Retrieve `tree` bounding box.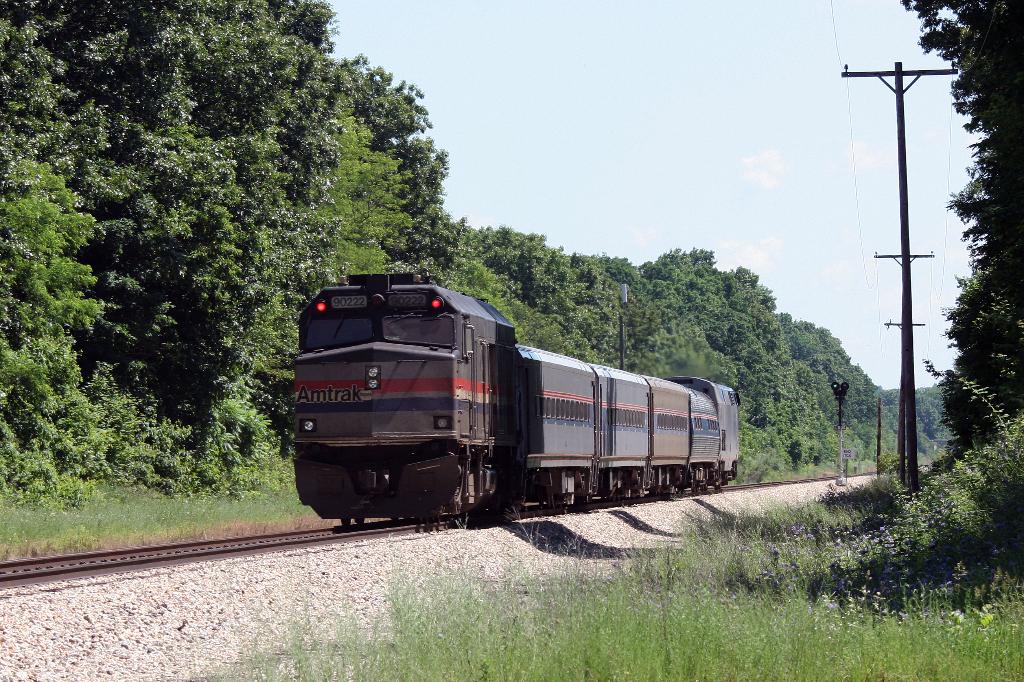
Bounding box: detection(892, 0, 1023, 440).
